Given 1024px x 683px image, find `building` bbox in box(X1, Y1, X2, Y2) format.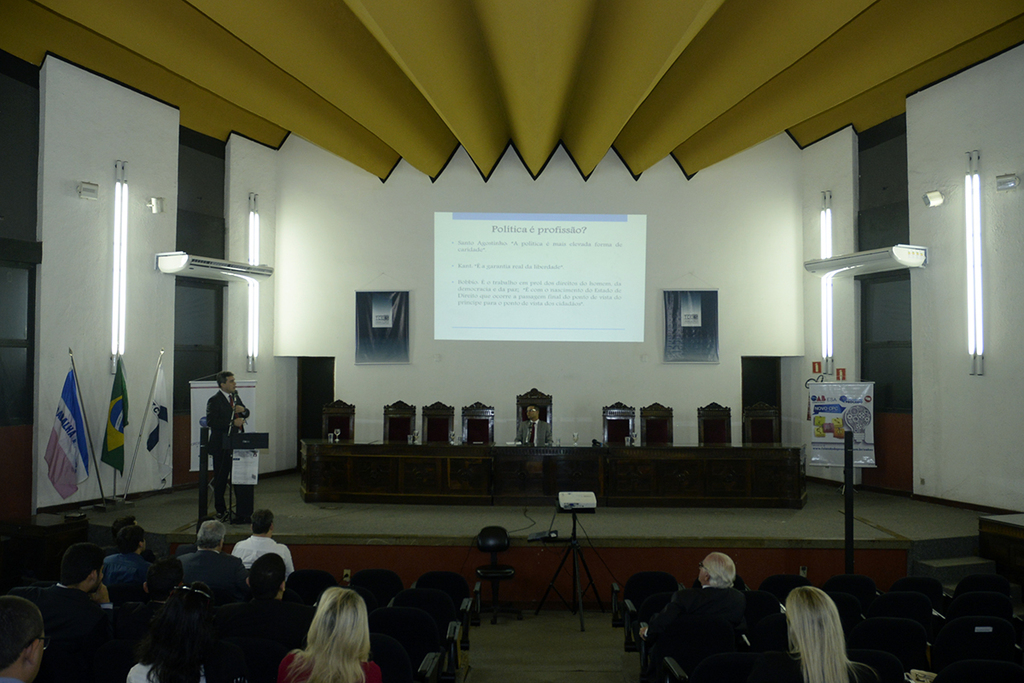
box(0, 0, 1023, 682).
